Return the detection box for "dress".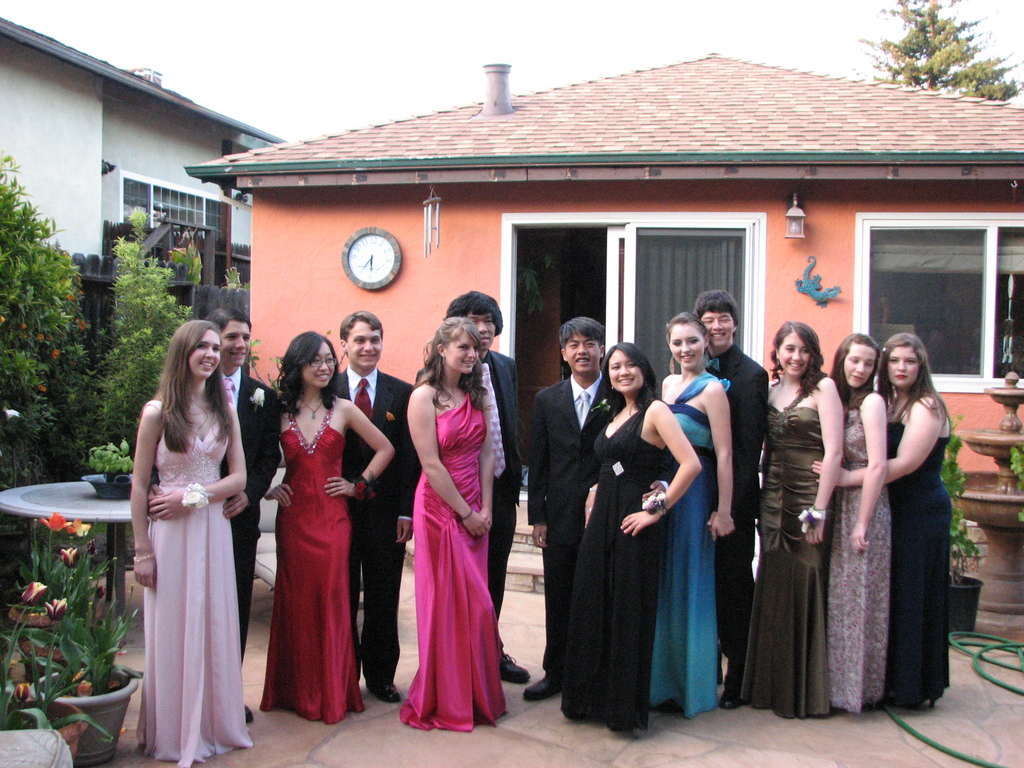
left=884, top=402, right=949, bottom=706.
